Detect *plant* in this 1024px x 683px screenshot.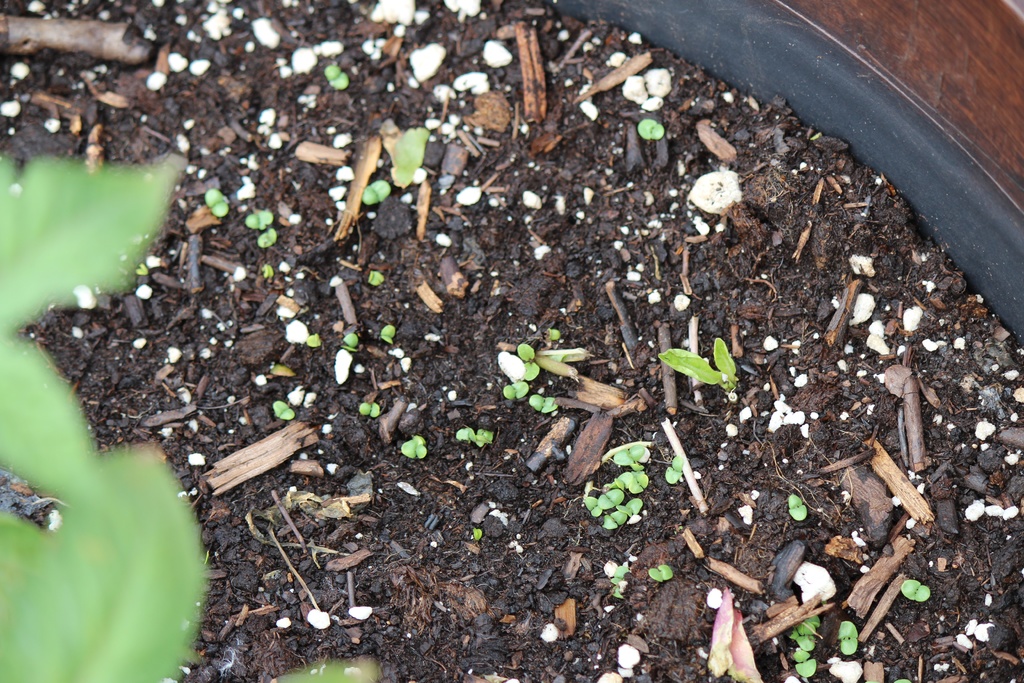
Detection: <region>541, 391, 563, 415</region>.
